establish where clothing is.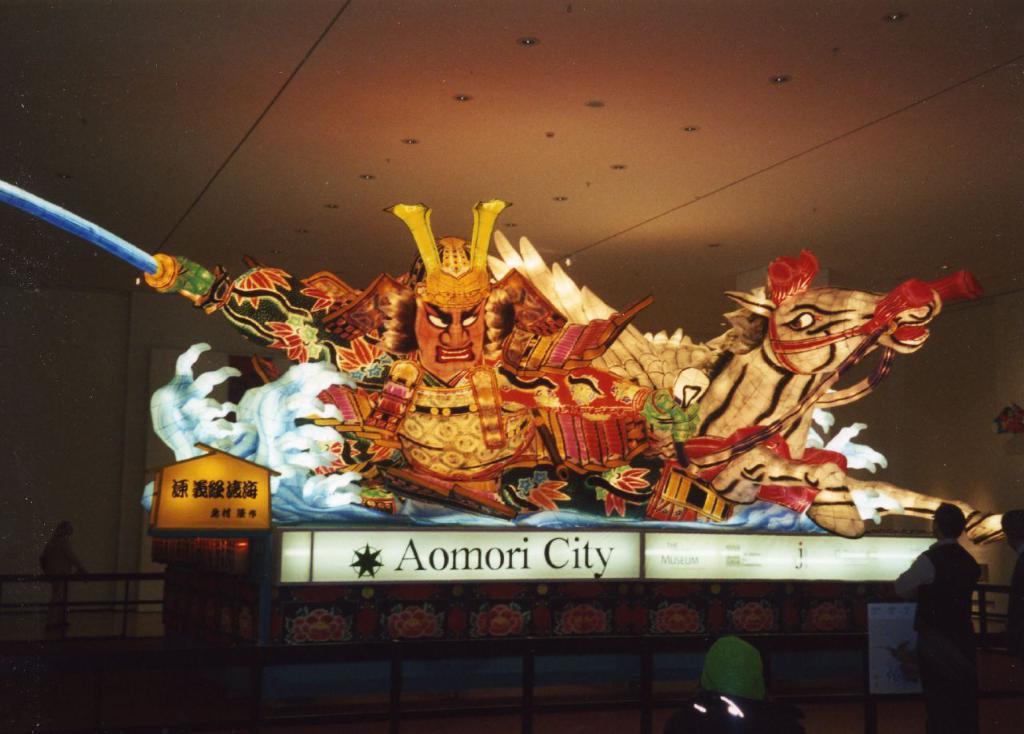
Established at l=897, t=535, r=990, b=733.
